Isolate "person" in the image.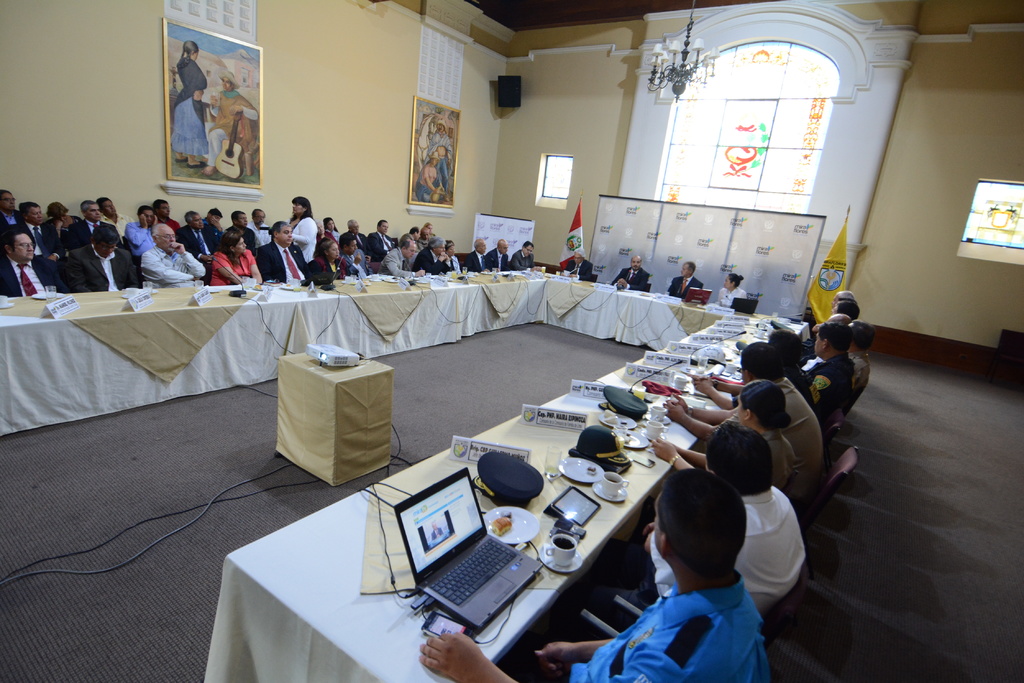
Isolated region: detection(204, 72, 260, 165).
